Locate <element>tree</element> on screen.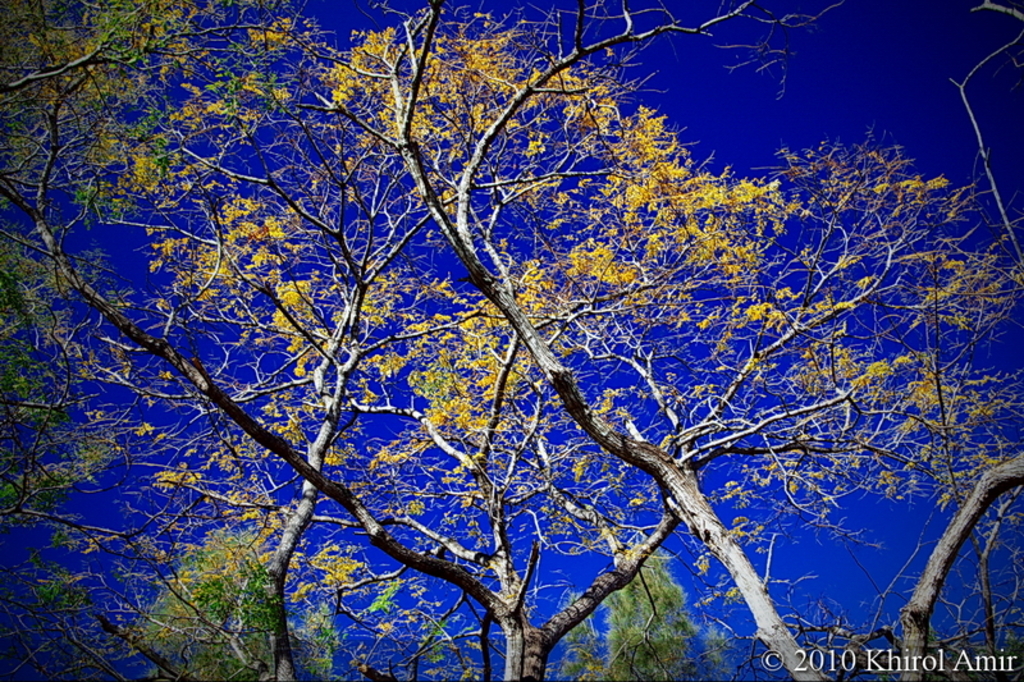
On screen at <box>545,543,701,681</box>.
